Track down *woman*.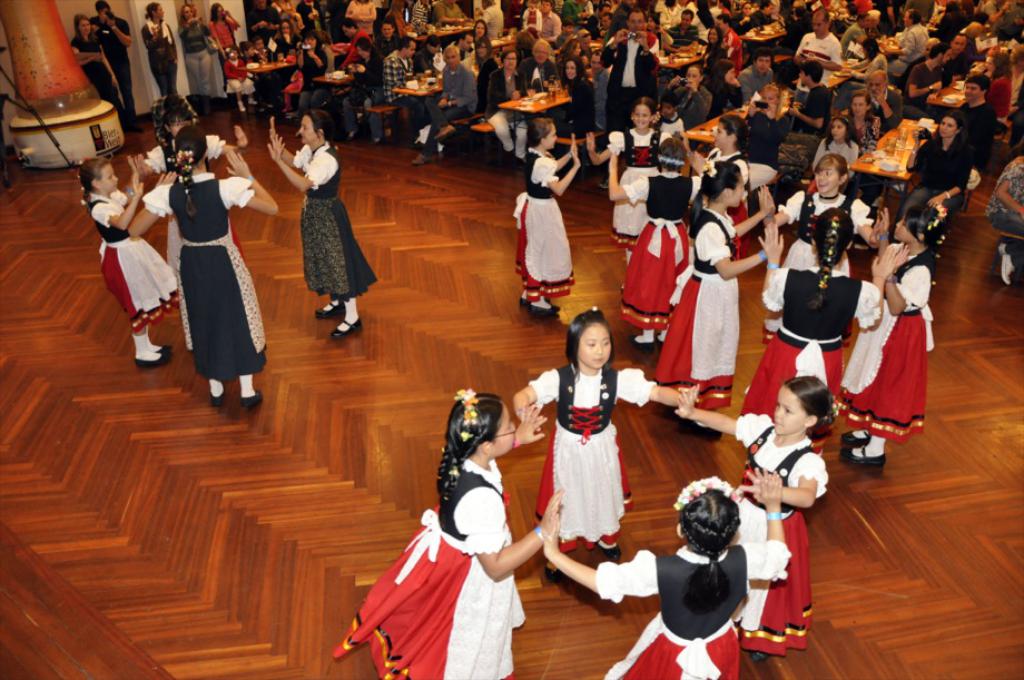
Tracked to pyautogui.locateOnScreen(339, 37, 387, 139).
